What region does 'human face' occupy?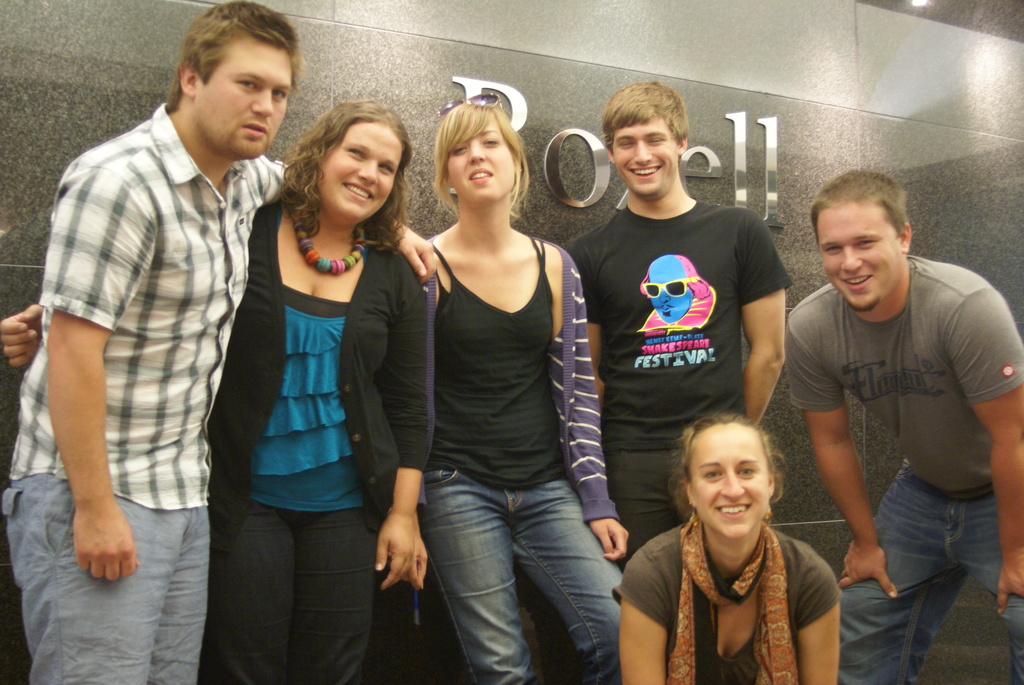
<box>691,423,772,540</box>.
